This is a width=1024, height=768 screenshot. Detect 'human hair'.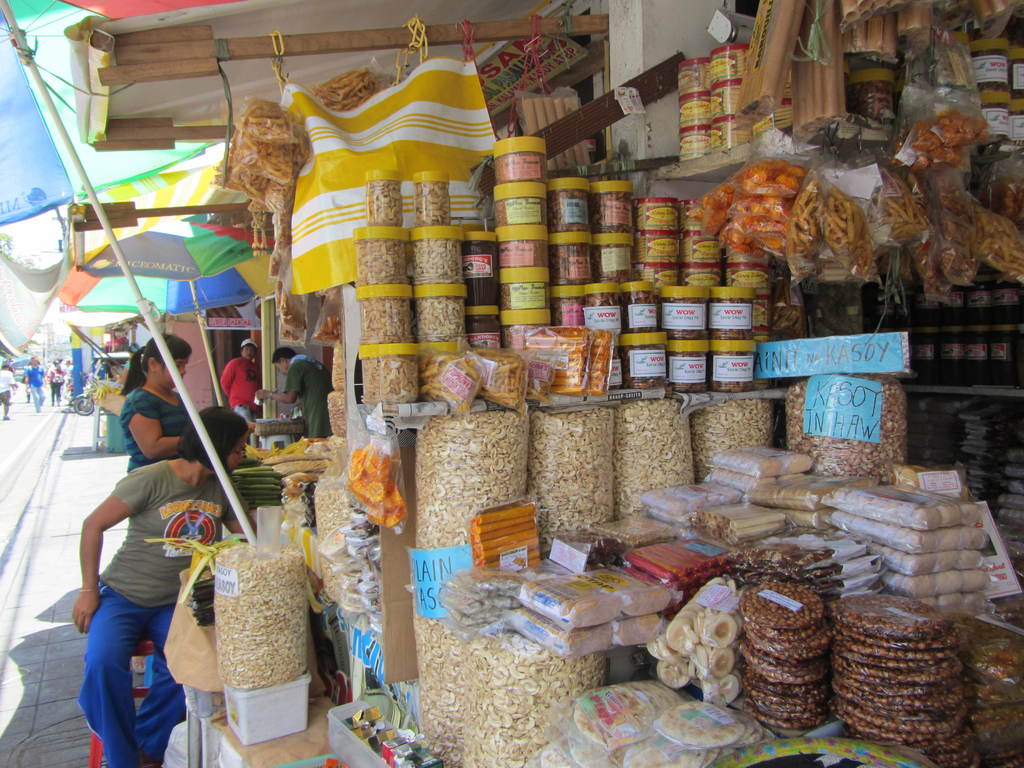
[118,332,194,397].
